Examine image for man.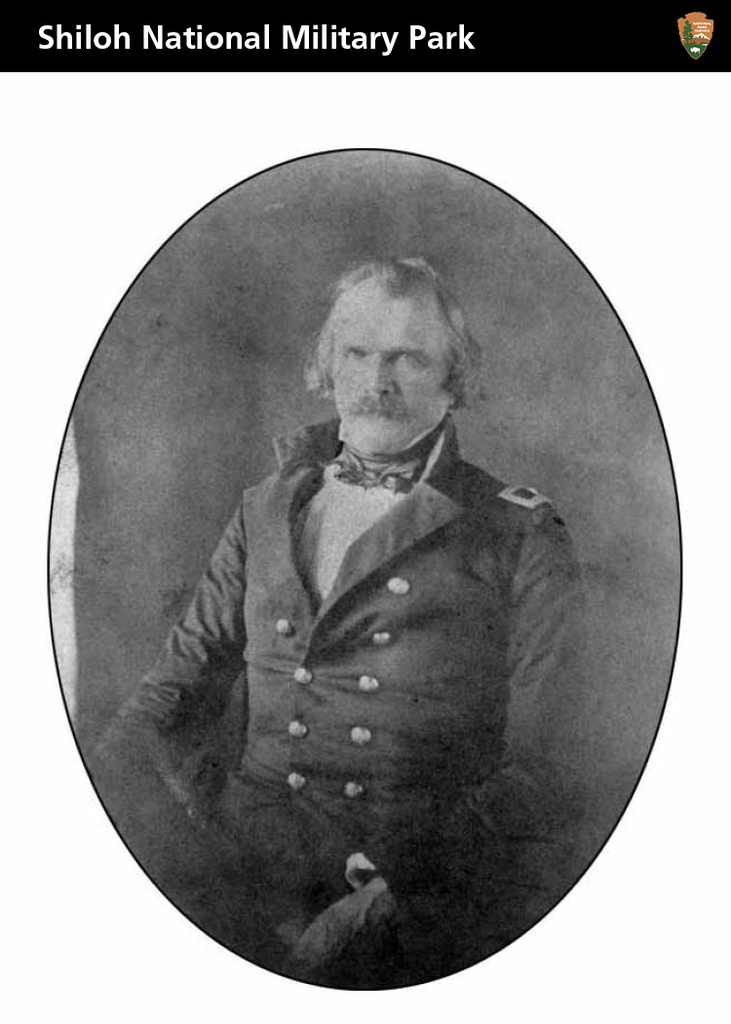
Examination result: <box>105,184,648,933</box>.
